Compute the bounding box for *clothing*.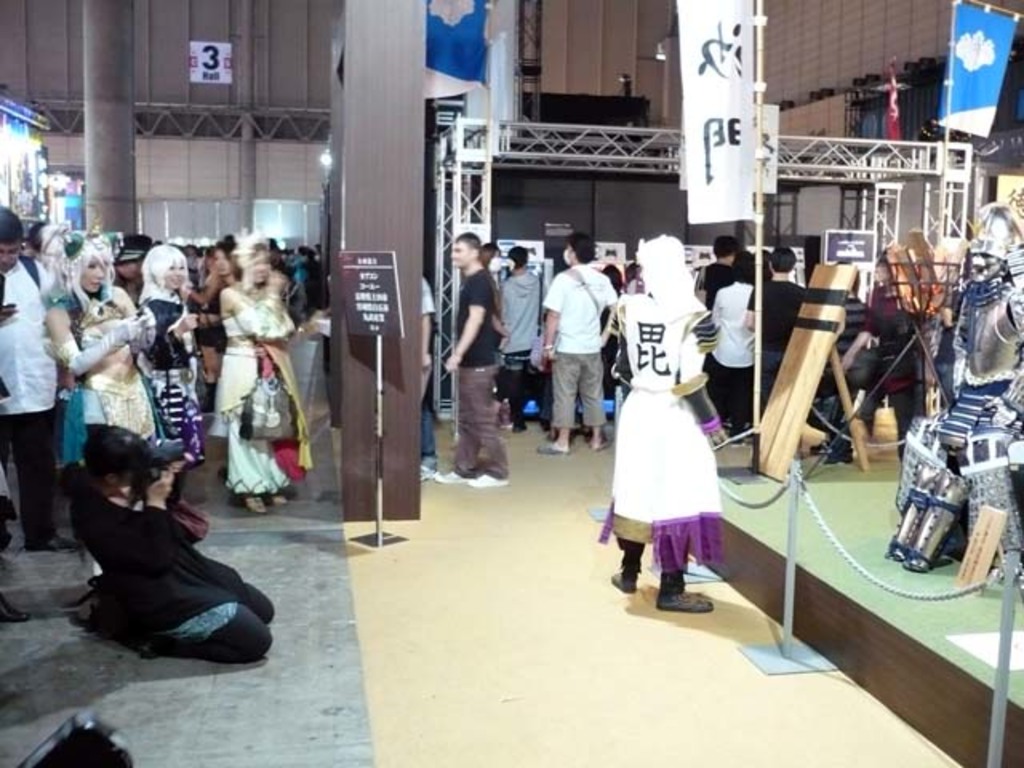
left=744, top=278, right=803, bottom=418.
